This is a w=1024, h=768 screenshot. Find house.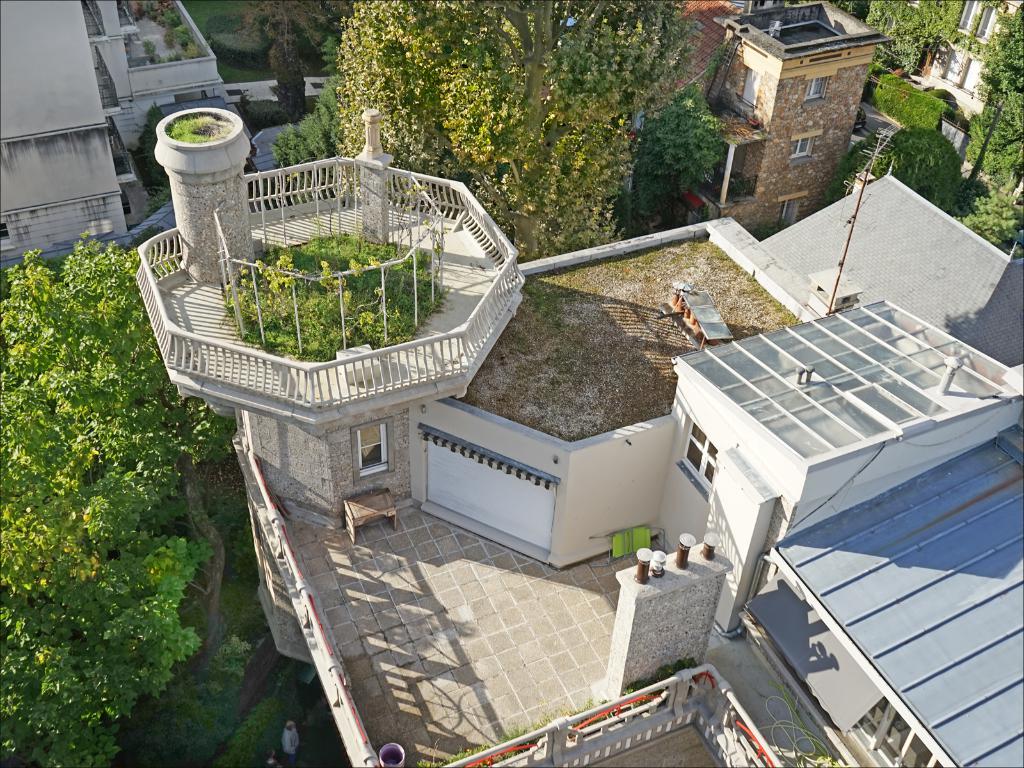
Bounding box: bbox=(143, 85, 1023, 767).
